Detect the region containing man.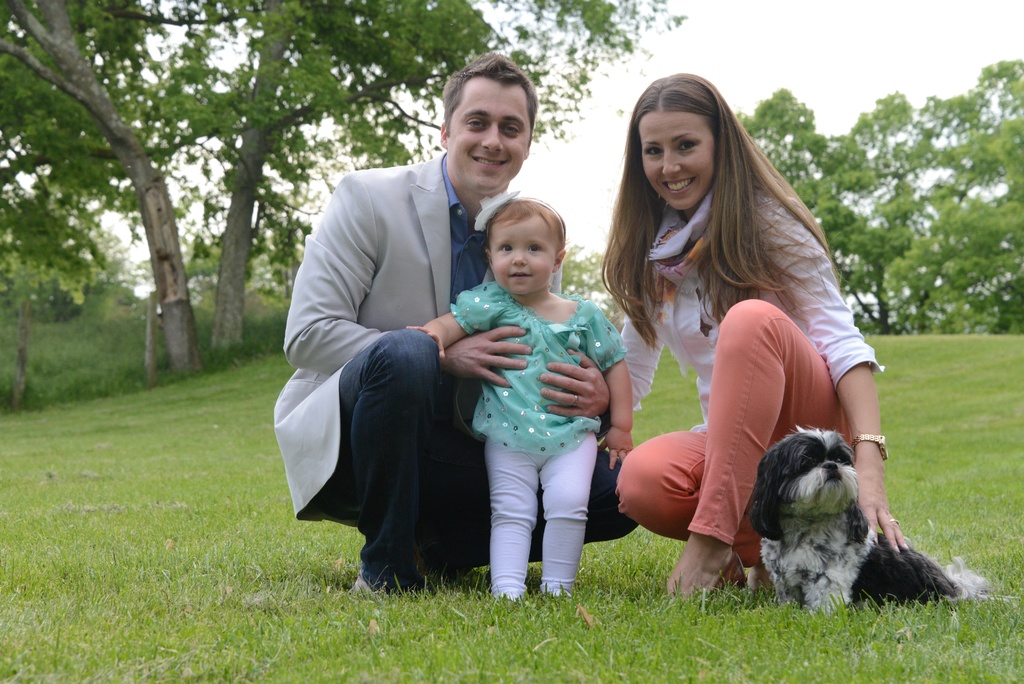
<box>323,122,604,593</box>.
